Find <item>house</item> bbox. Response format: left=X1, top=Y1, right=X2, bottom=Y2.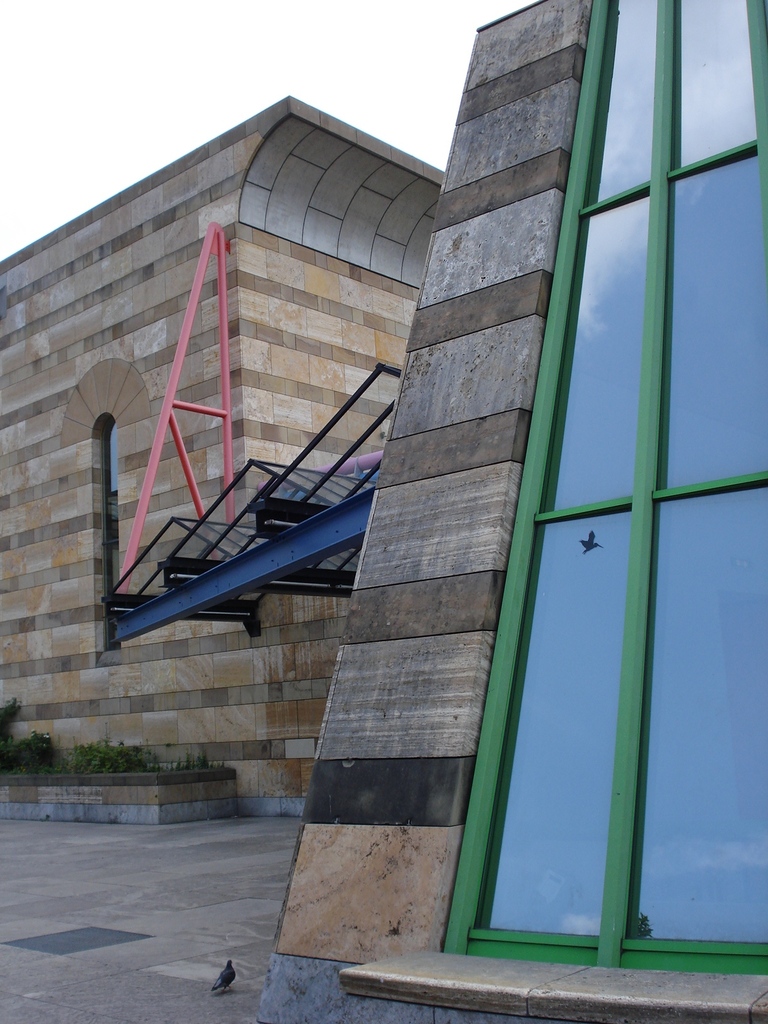
left=0, top=80, right=444, bottom=825.
